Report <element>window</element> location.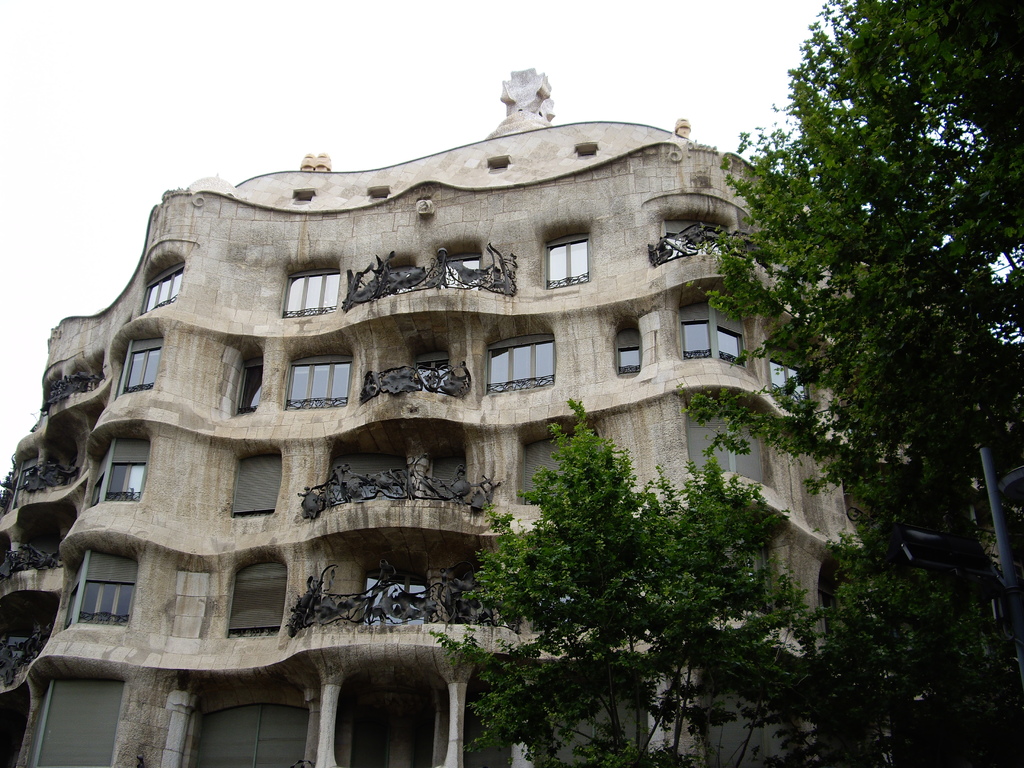
Report: rect(112, 434, 144, 505).
